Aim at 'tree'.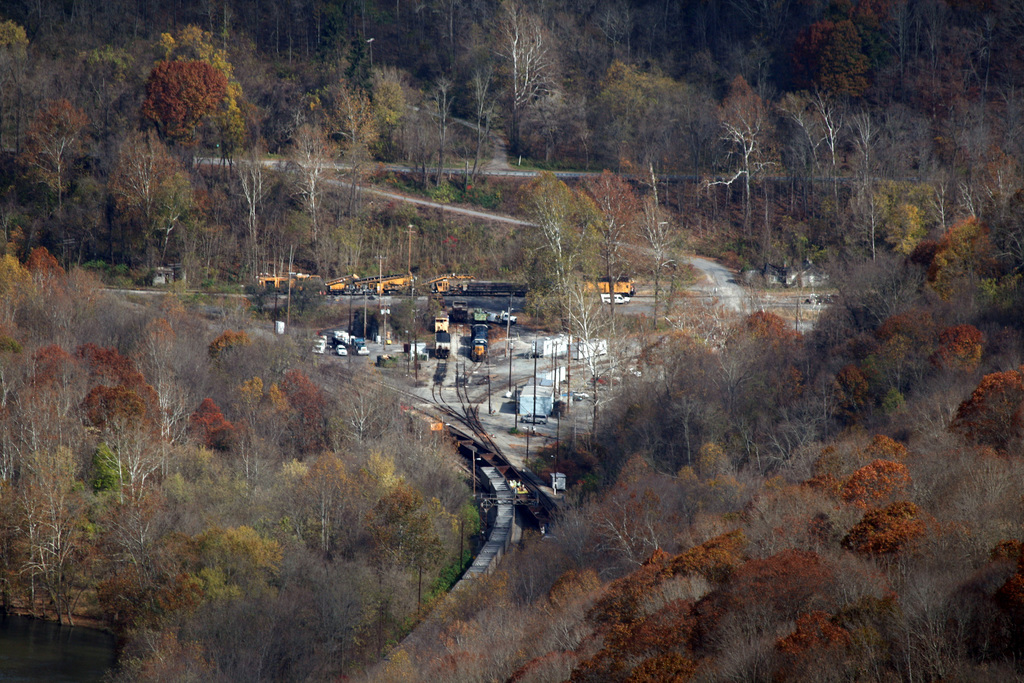
Aimed at {"x1": 951, "y1": 367, "x2": 1023, "y2": 457}.
